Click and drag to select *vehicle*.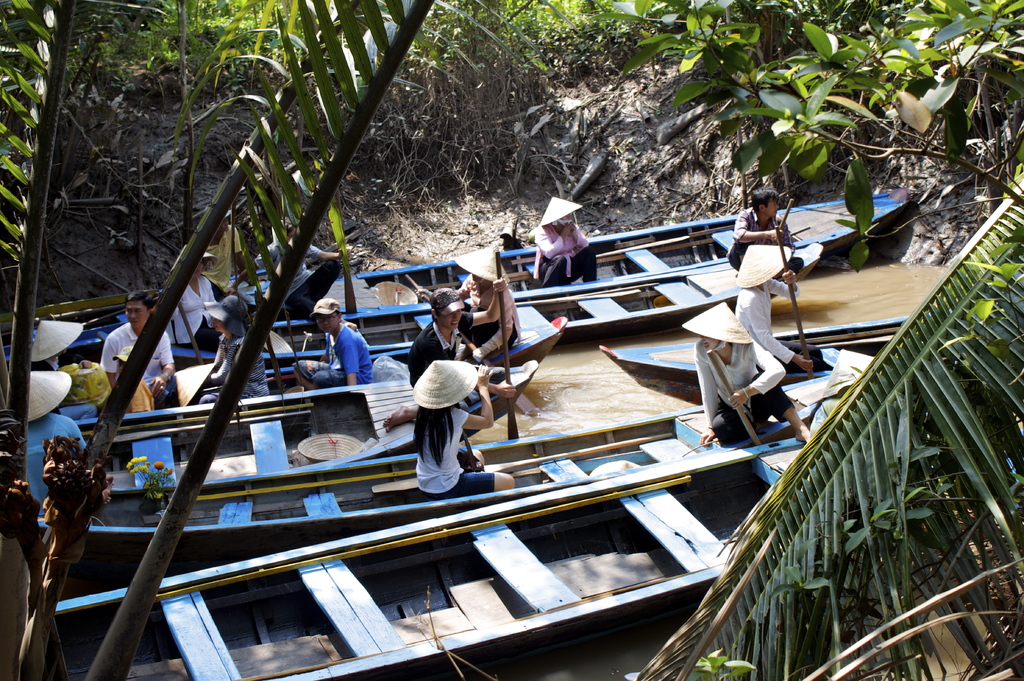
Selection: <box>221,190,922,298</box>.
